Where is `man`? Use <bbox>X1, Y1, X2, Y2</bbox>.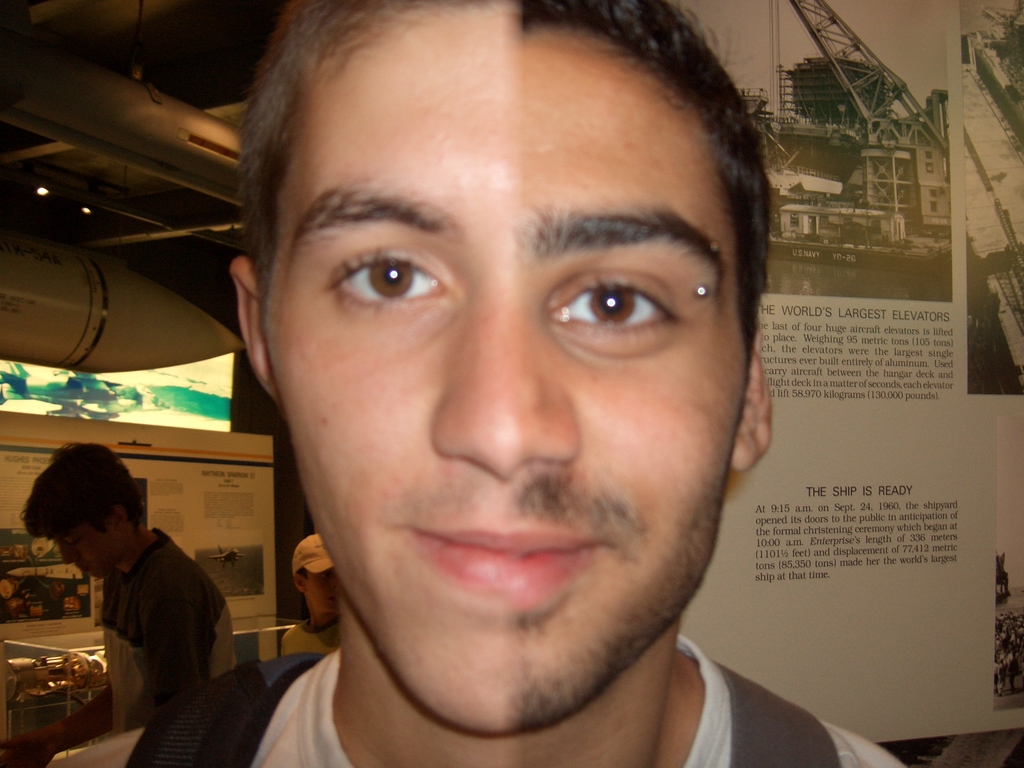
<bbox>44, 0, 904, 767</bbox>.
